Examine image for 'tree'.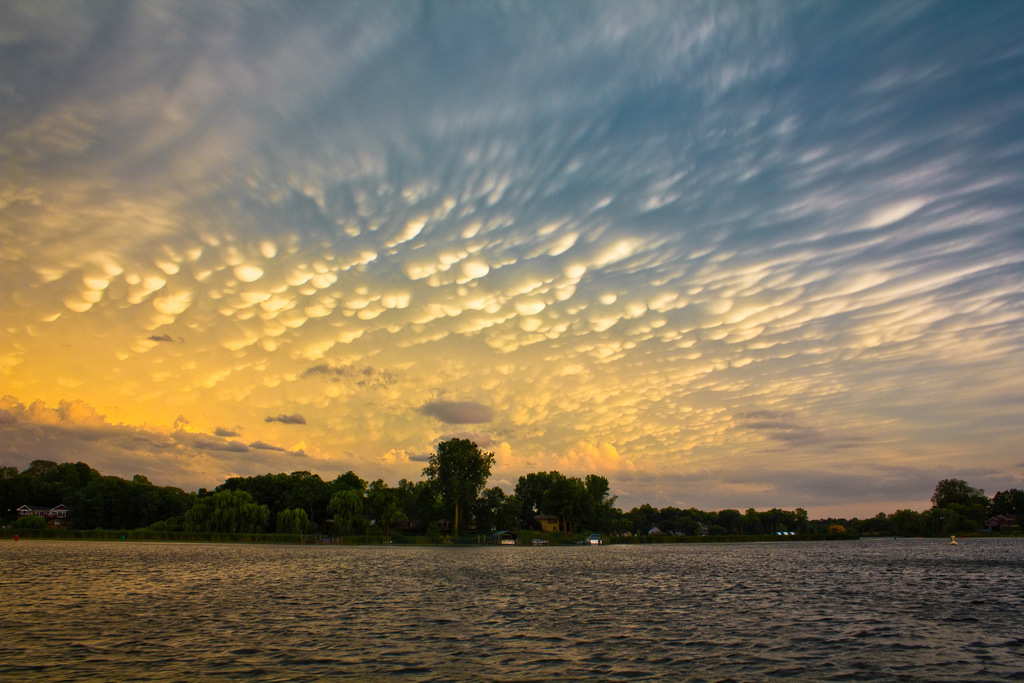
Examination result: {"left": 933, "top": 475, "right": 987, "bottom": 516}.
